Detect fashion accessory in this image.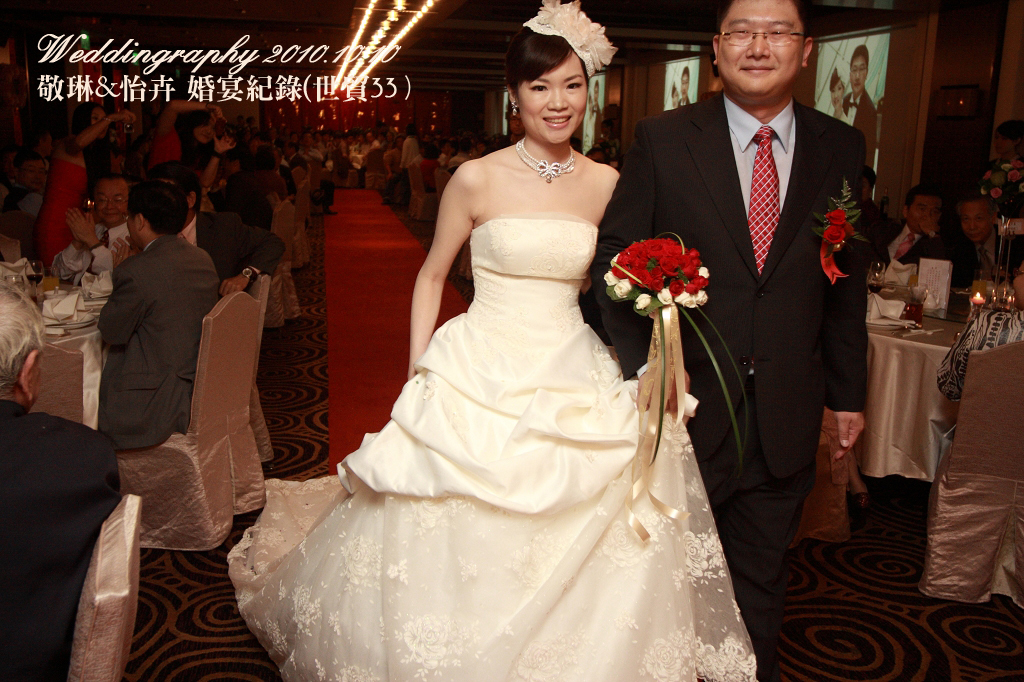
Detection: (left=892, top=233, right=913, bottom=255).
